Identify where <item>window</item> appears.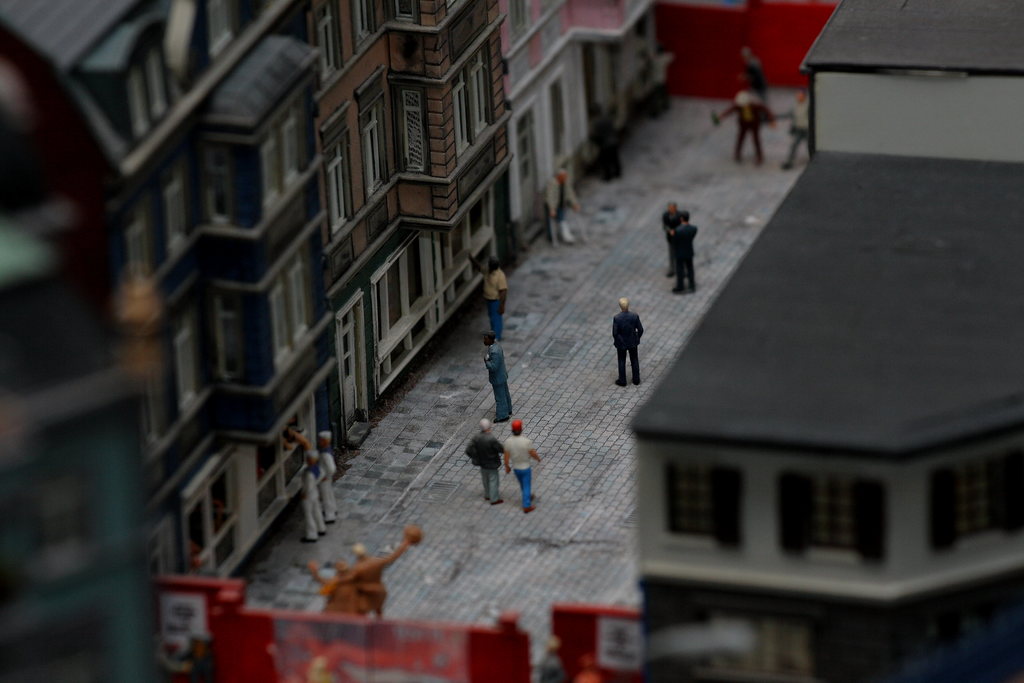
Appears at {"x1": 287, "y1": 263, "x2": 312, "y2": 344}.
